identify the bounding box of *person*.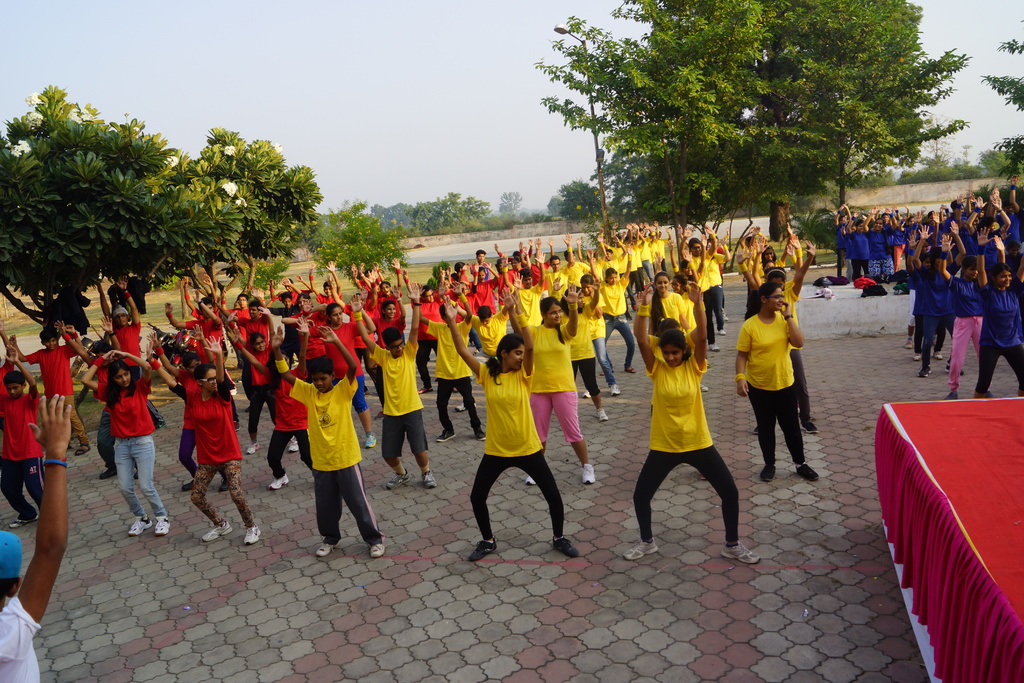
region(744, 273, 821, 498).
